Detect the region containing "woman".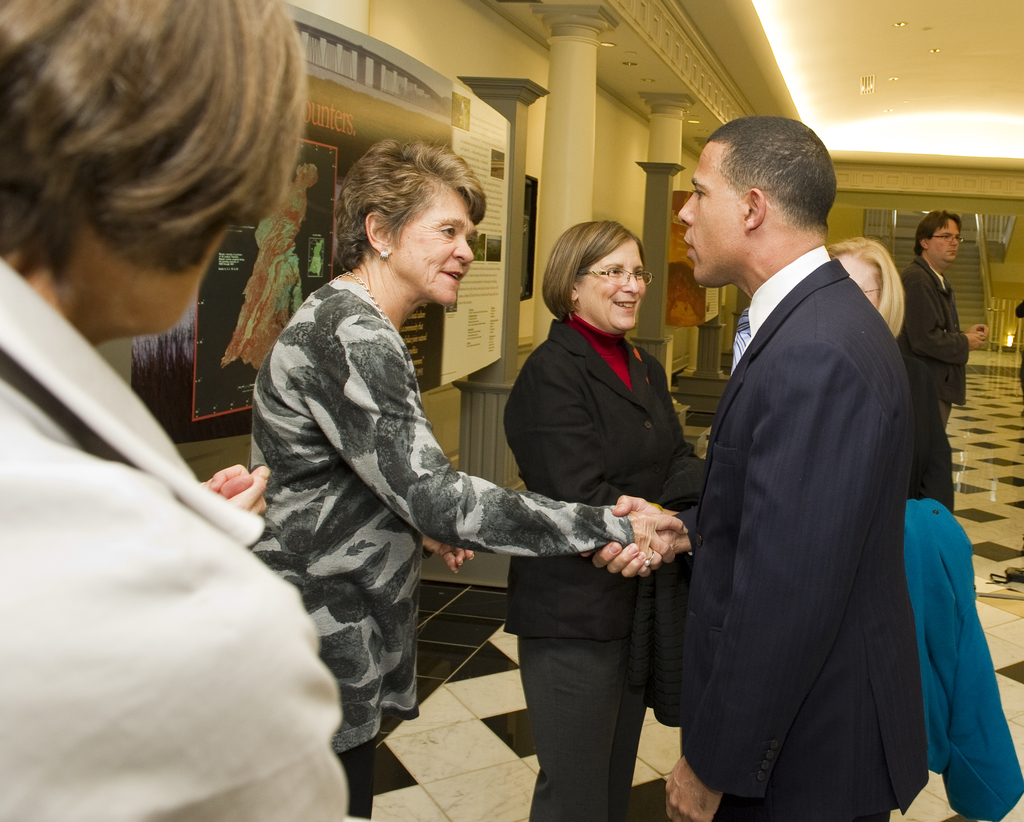
(0,0,353,821).
